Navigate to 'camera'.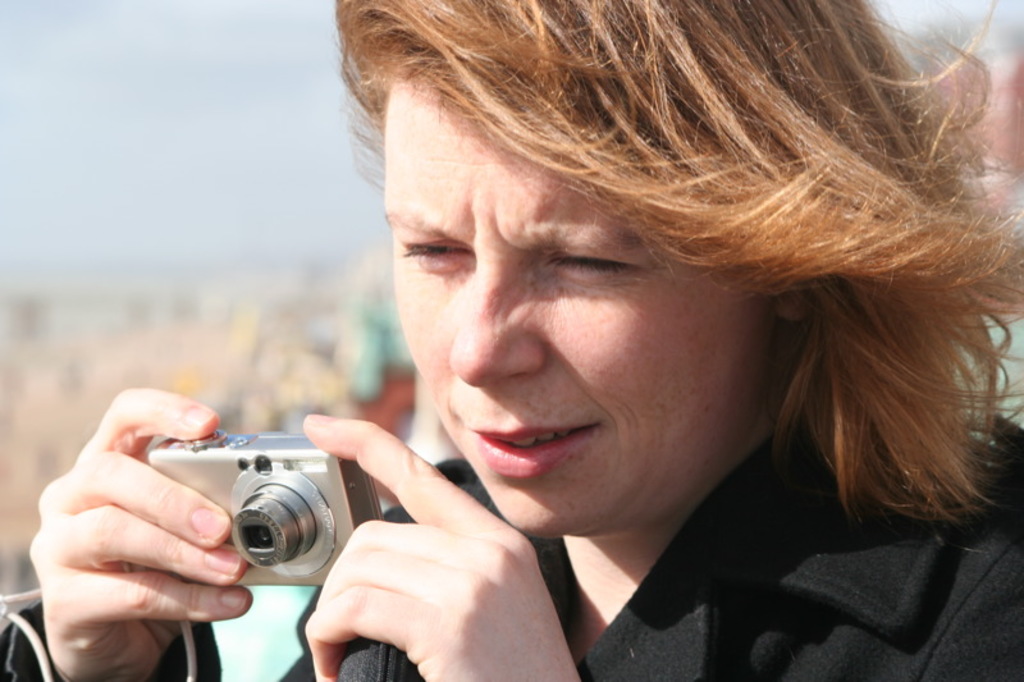
Navigation target: box(147, 420, 370, 592).
